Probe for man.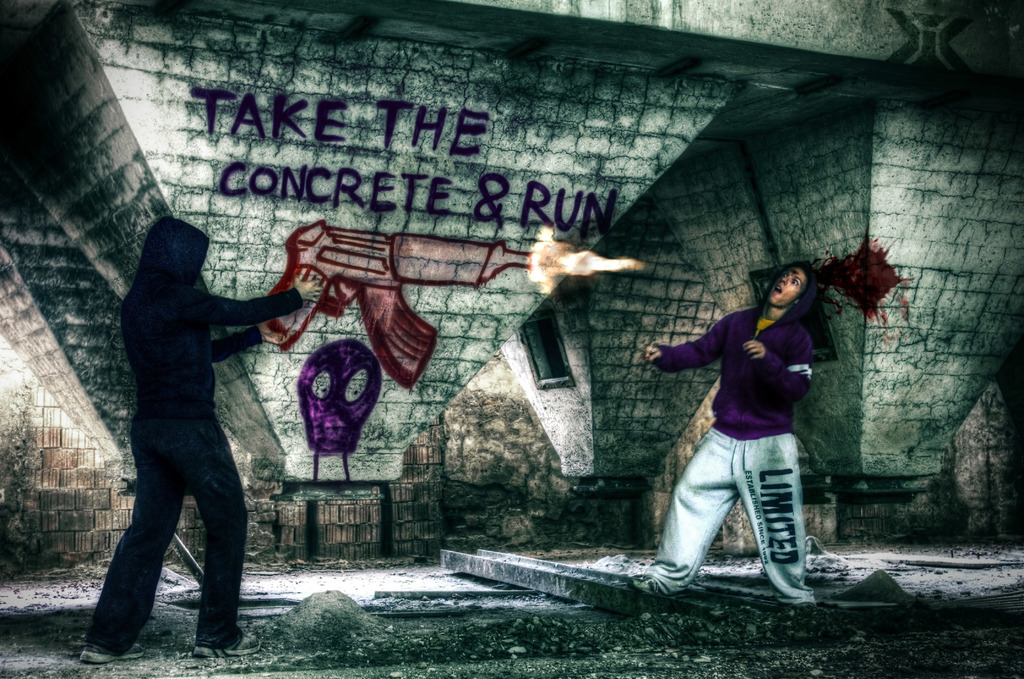
Probe result: BBox(80, 217, 301, 665).
